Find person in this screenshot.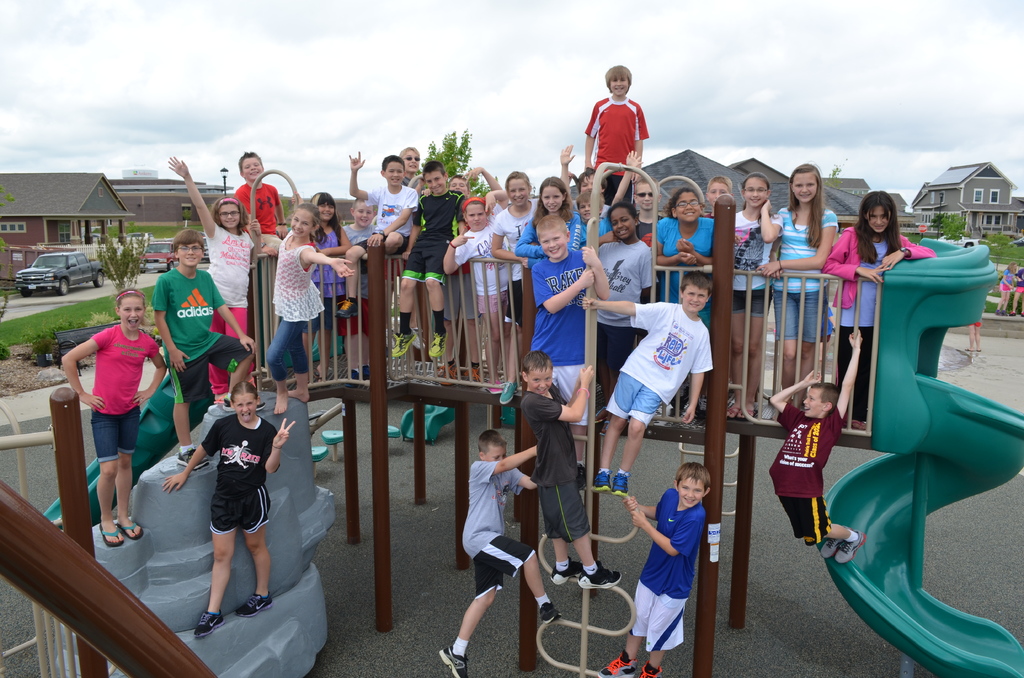
The bounding box for person is (x1=579, y1=56, x2=642, y2=205).
